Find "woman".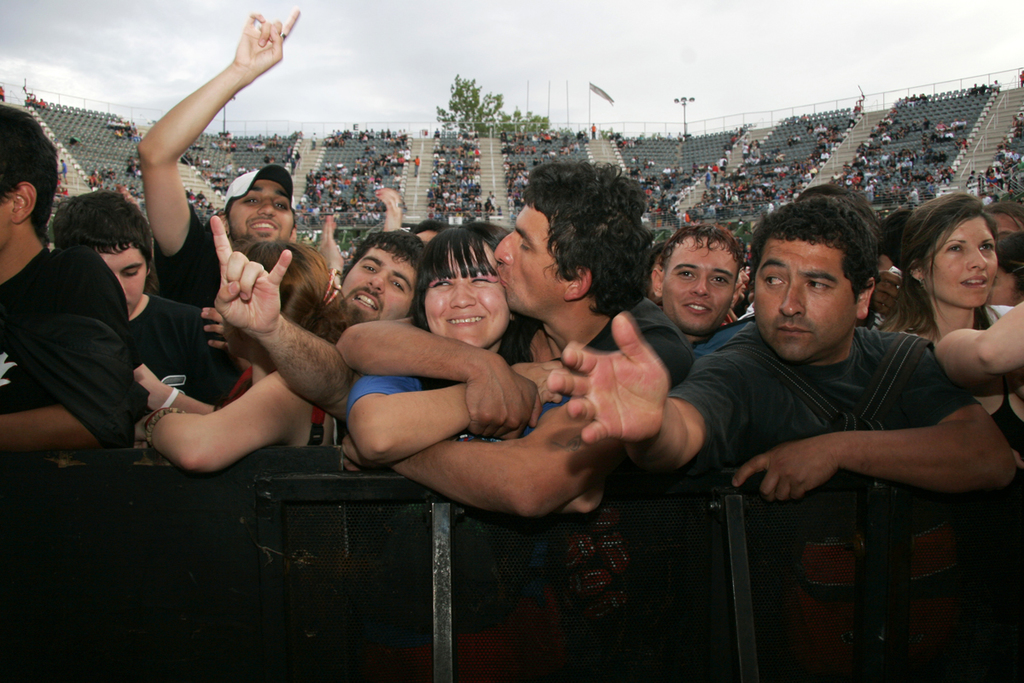
[x1=844, y1=179, x2=1018, y2=553].
